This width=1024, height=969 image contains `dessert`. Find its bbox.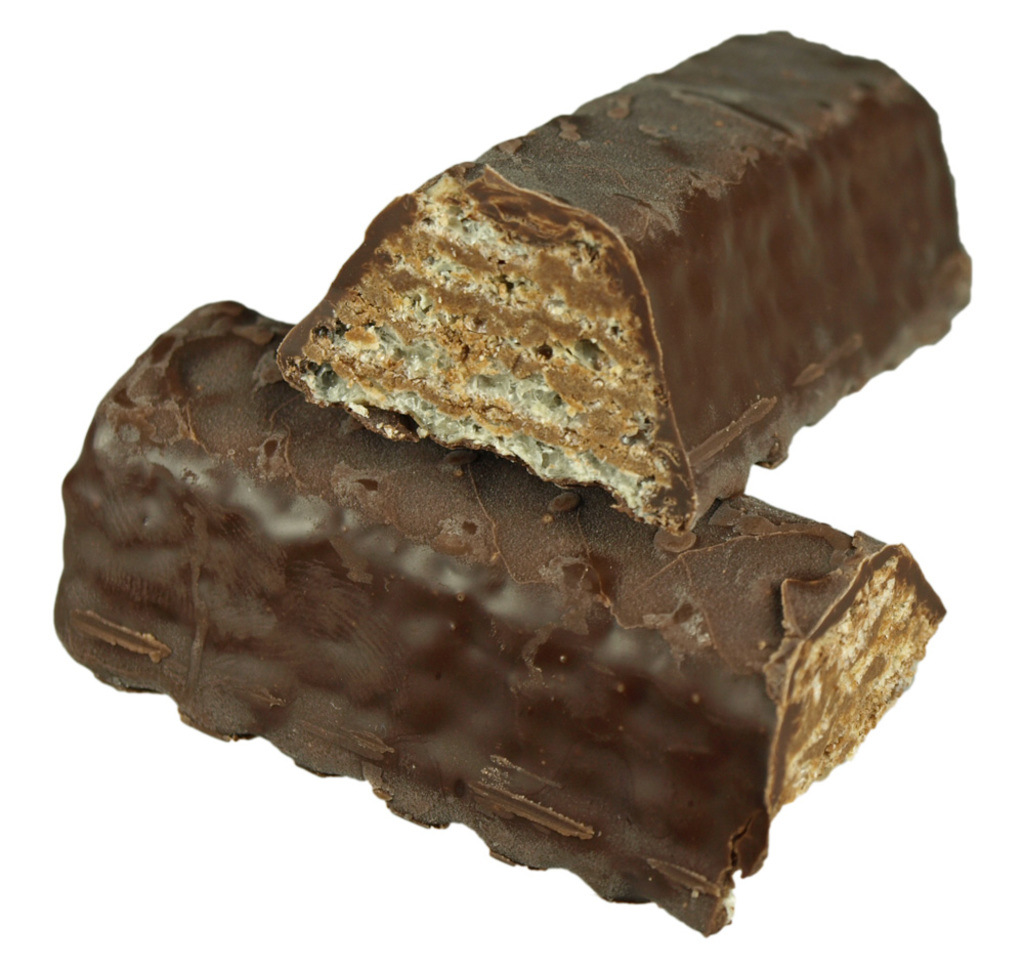
bbox=[118, 66, 1013, 575].
